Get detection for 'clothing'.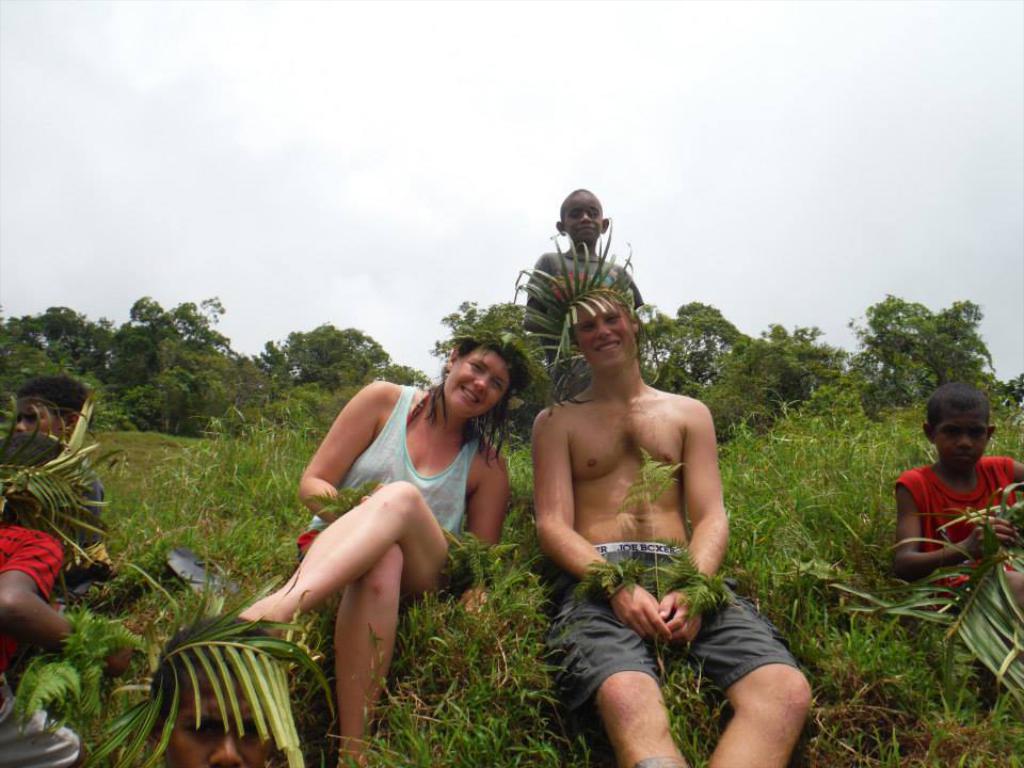
Detection: detection(0, 521, 89, 767).
